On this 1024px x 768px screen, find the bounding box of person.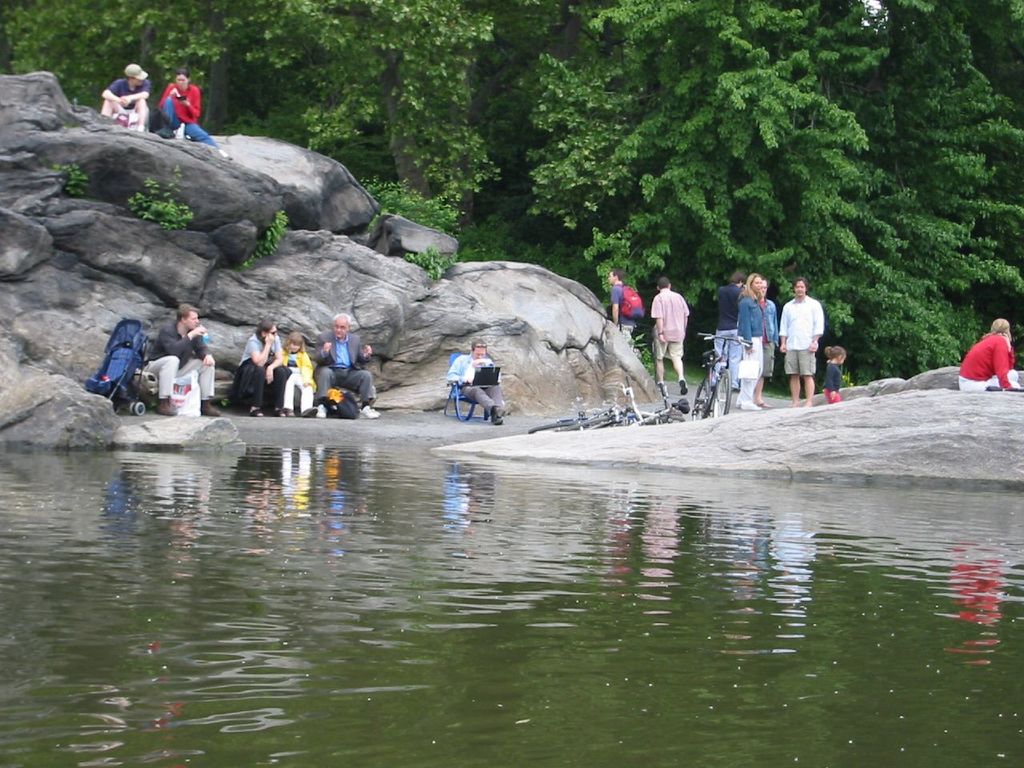
Bounding box: {"x1": 652, "y1": 278, "x2": 688, "y2": 400}.
